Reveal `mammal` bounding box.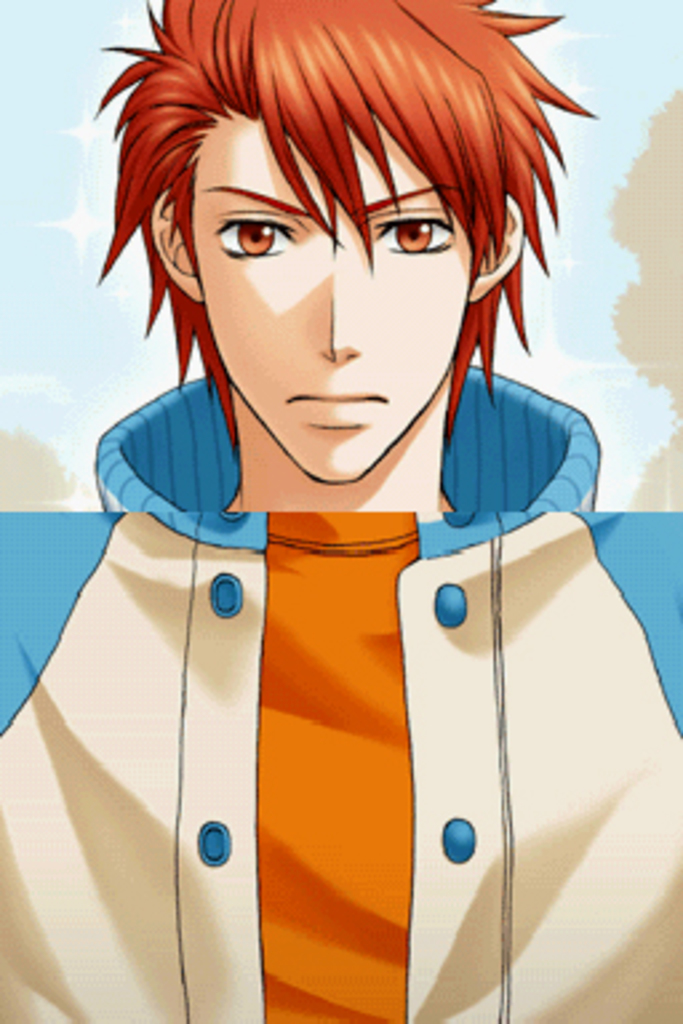
Revealed: box(35, 0, 638, 984).
